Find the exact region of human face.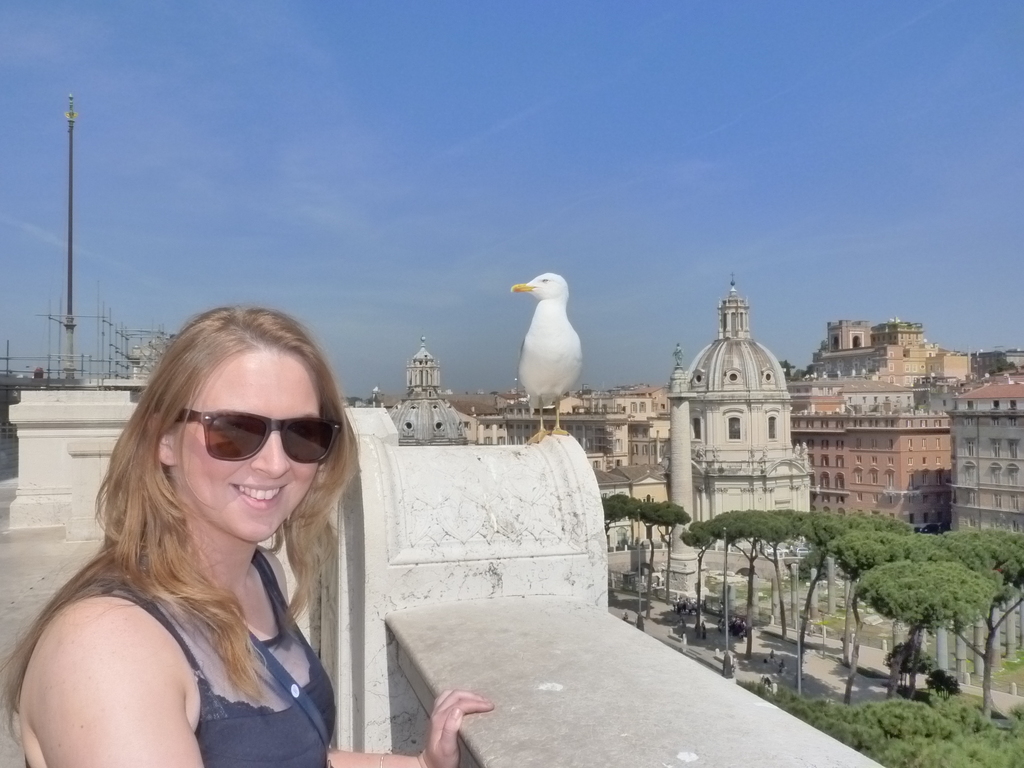
Exact region: [175,348,328,541].
